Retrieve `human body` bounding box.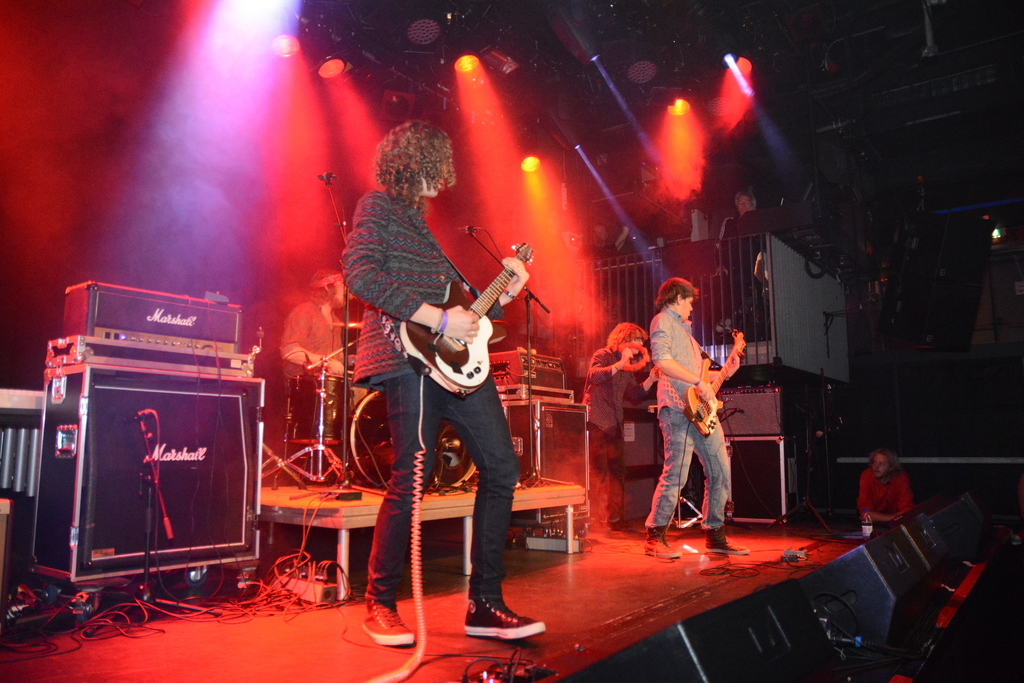
Bounding box: (x1=637, y1=304, x2=746, y2=567).
